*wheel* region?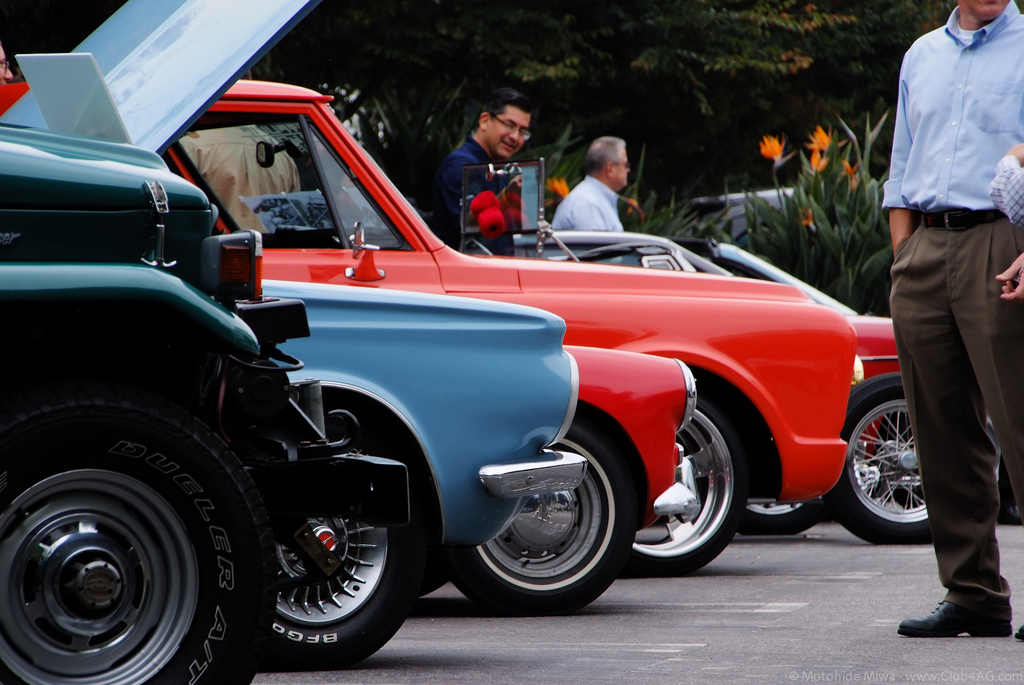
621,394,748,579
